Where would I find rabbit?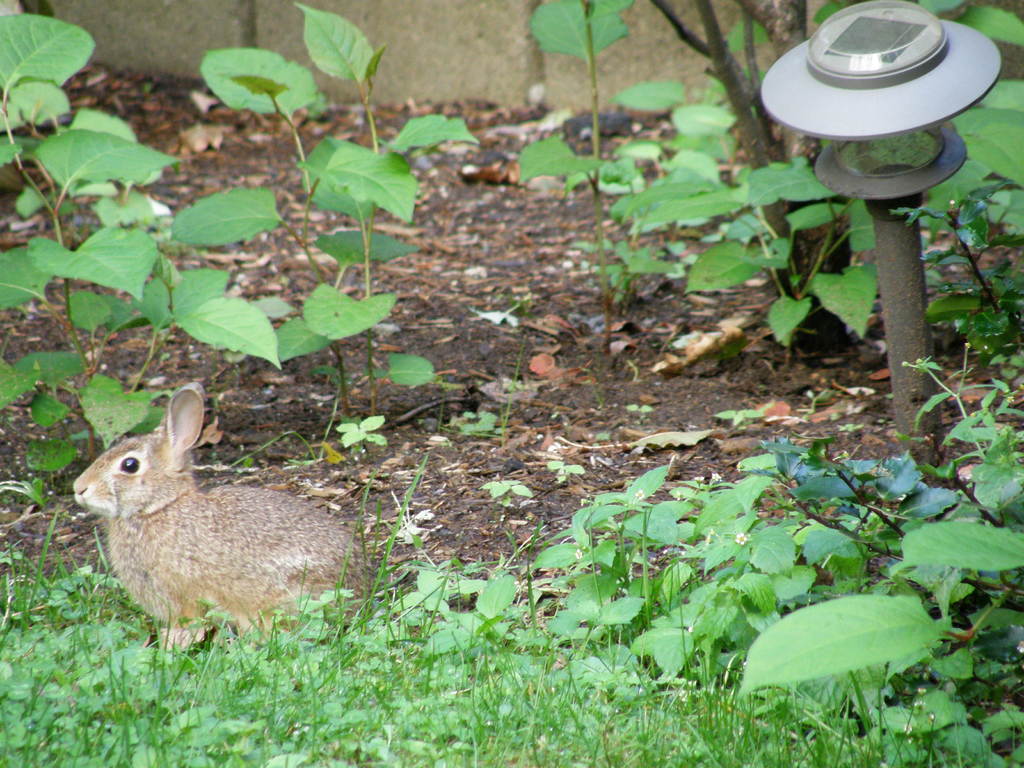
At select_region(74, 380, 374, 647).
